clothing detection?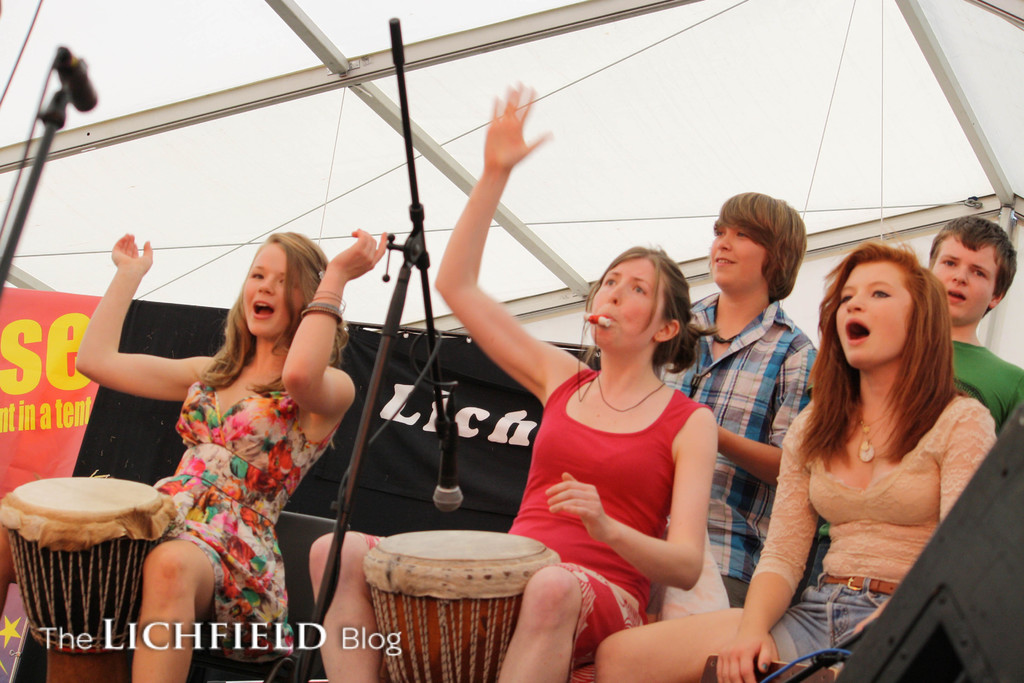
648 286 820 612
